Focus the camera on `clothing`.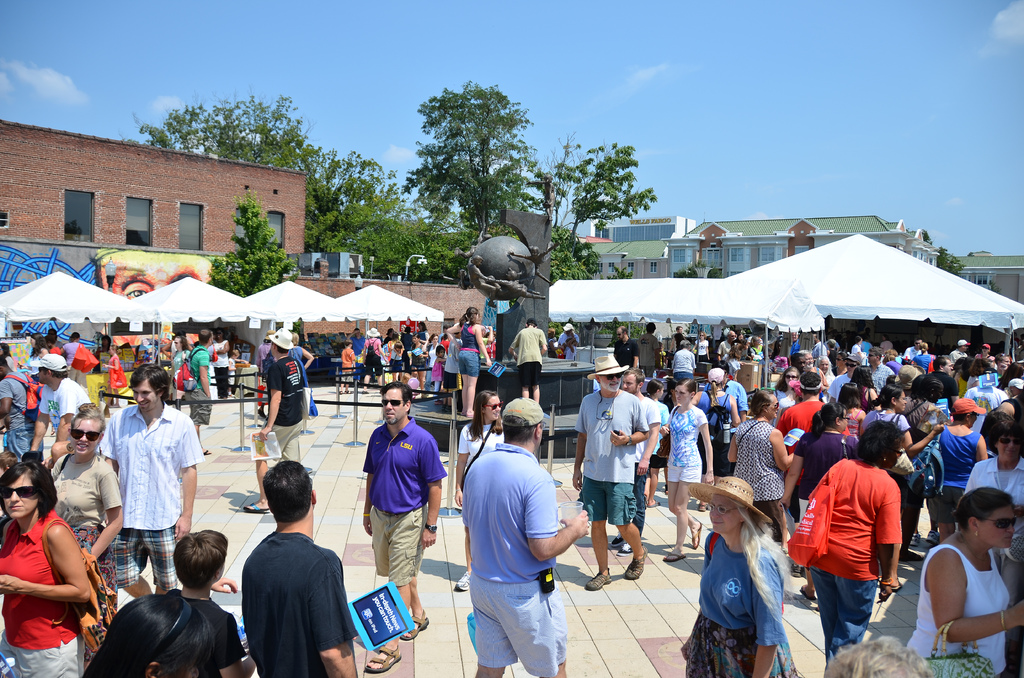
Focus region: x1=429 y1=341 x2=441 y2=387.
